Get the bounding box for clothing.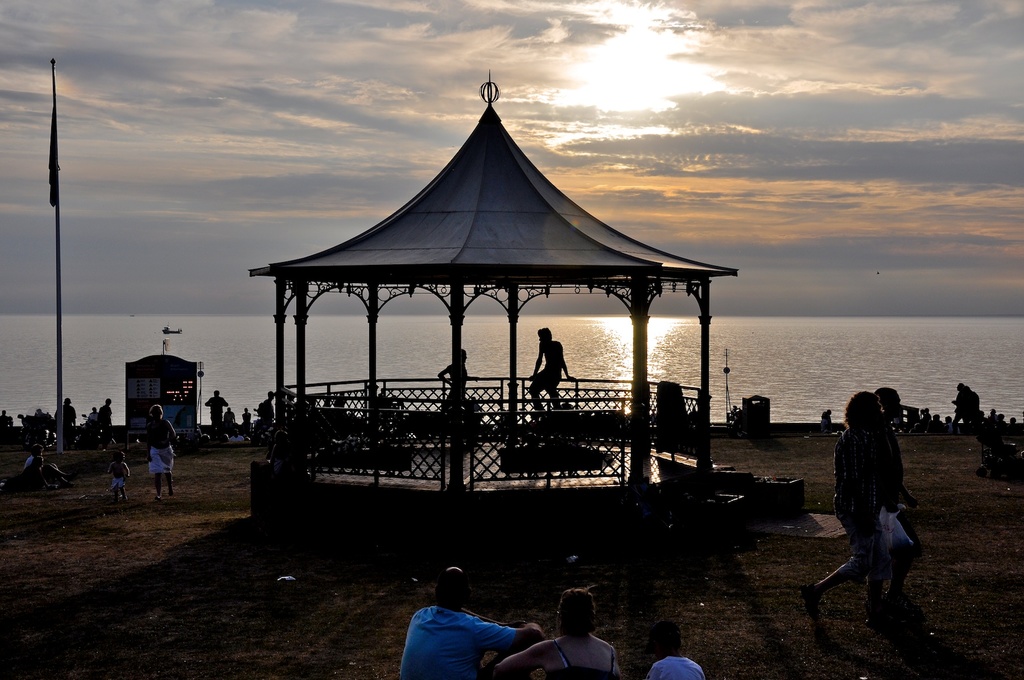
locate(873, 419, 913, 589).
